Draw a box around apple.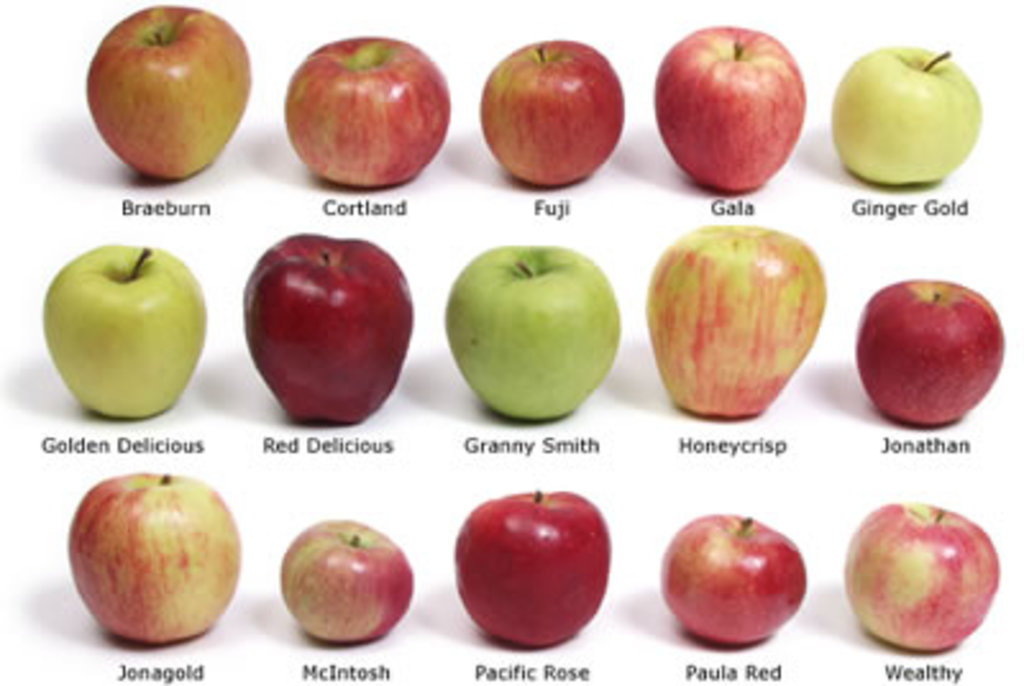
box(832, 41, 980, 184).
